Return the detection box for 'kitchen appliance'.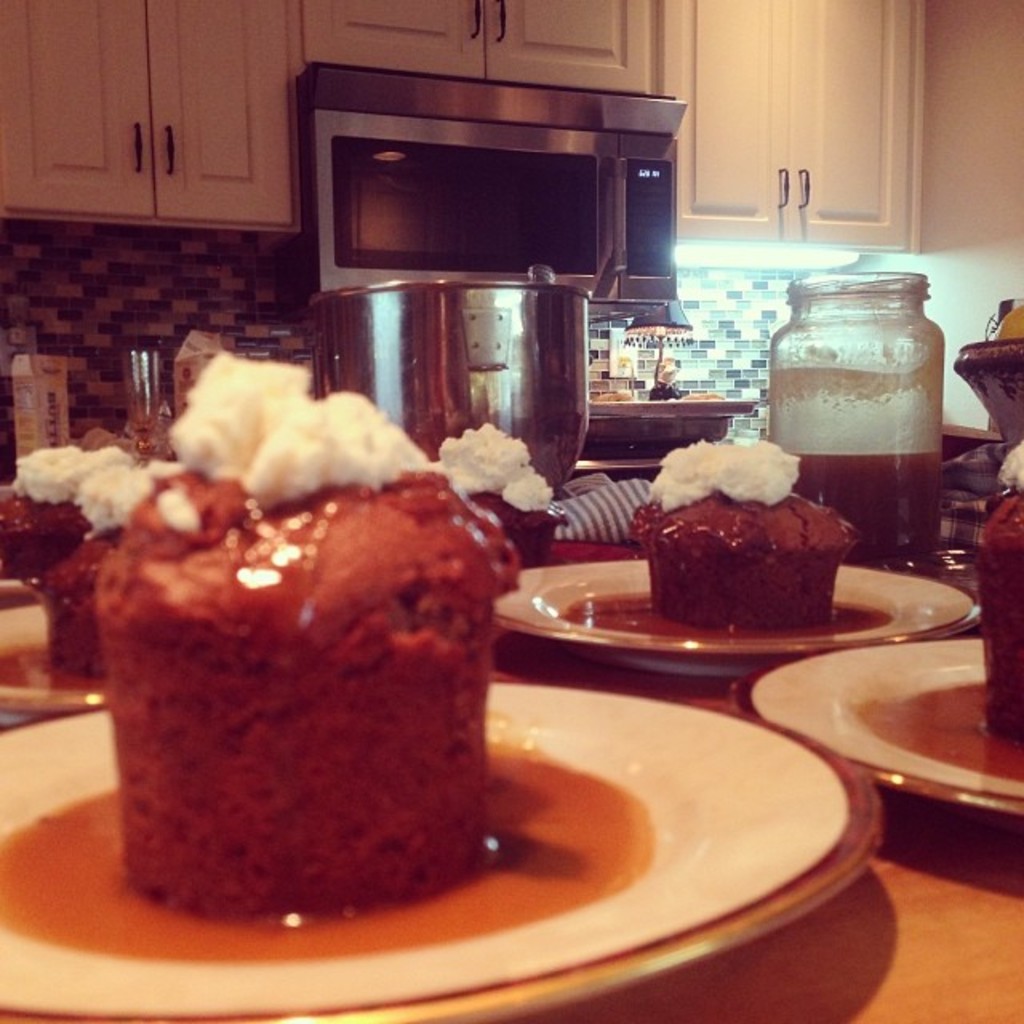
l=118, t=336, r=163, b=434.
